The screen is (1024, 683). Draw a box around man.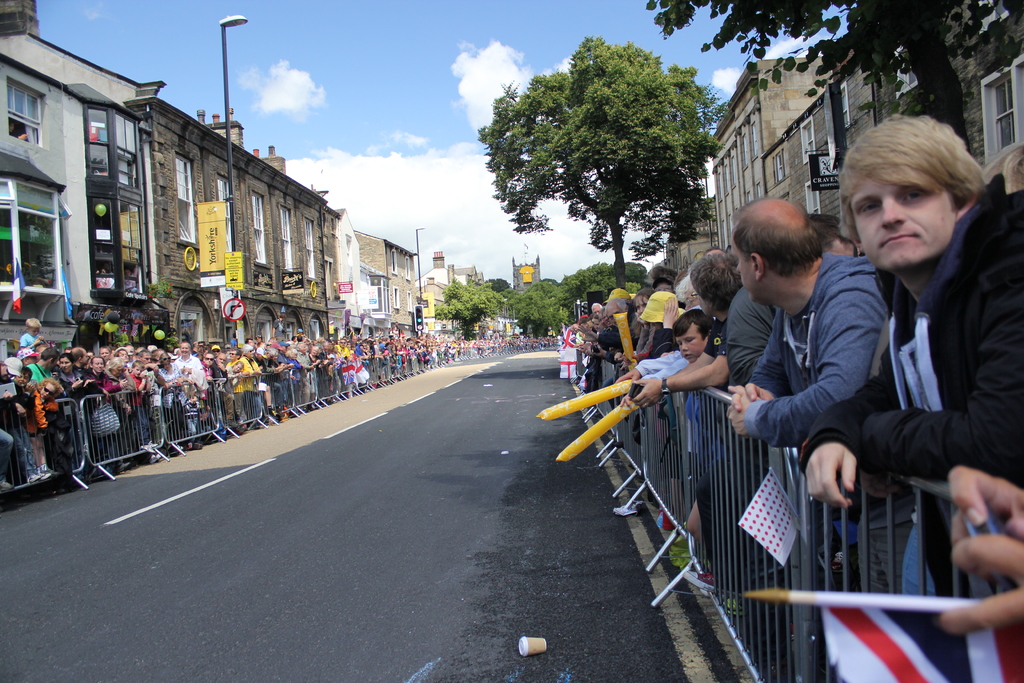
bbox(632, 250, 740, 393).
